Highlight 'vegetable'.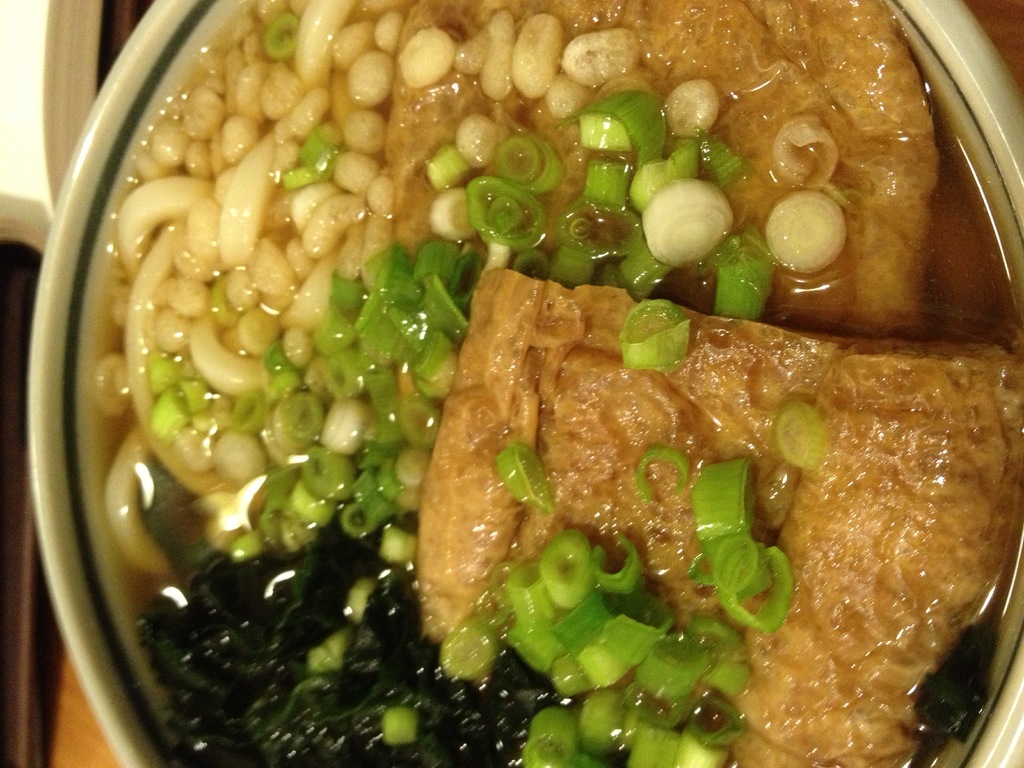
Highlighted region: select_region(640, 177, 733, 270).
